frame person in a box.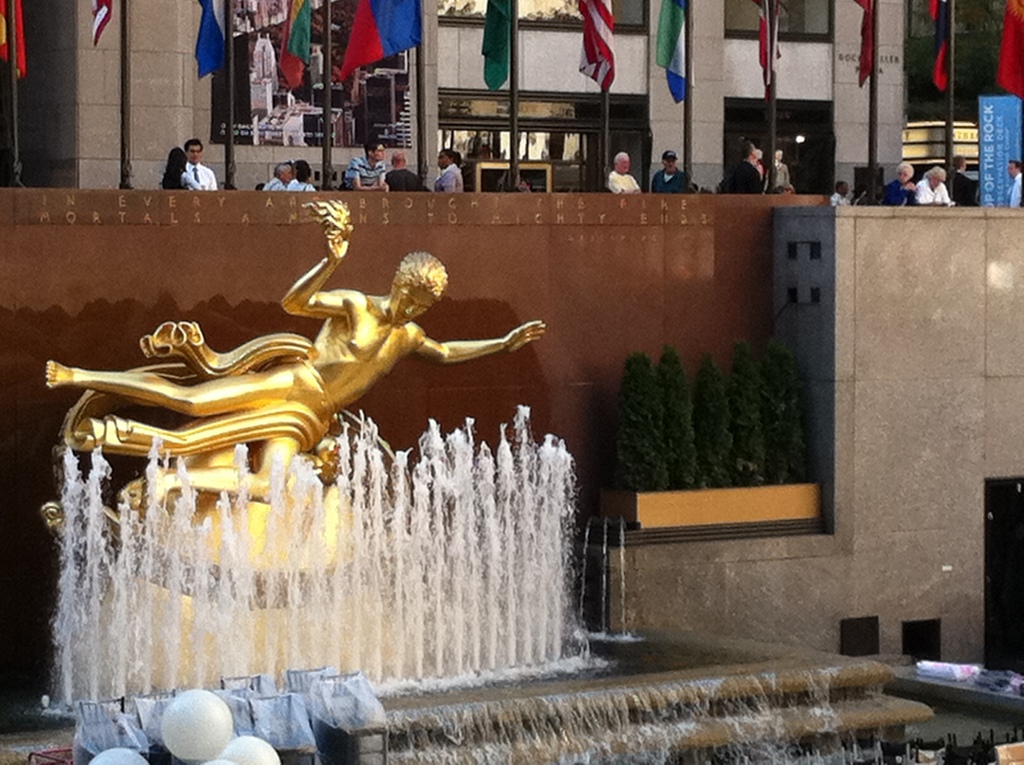
locate(386, 152, 429, 193).
